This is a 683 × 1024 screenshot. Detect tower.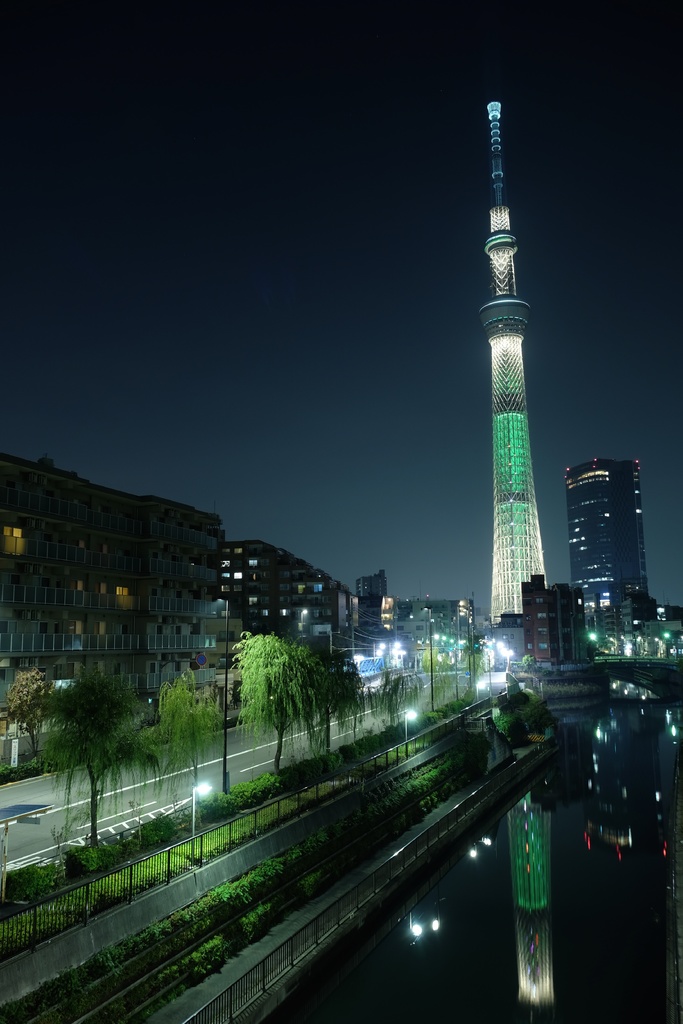
bbox=[459, 90, 580, 638].
